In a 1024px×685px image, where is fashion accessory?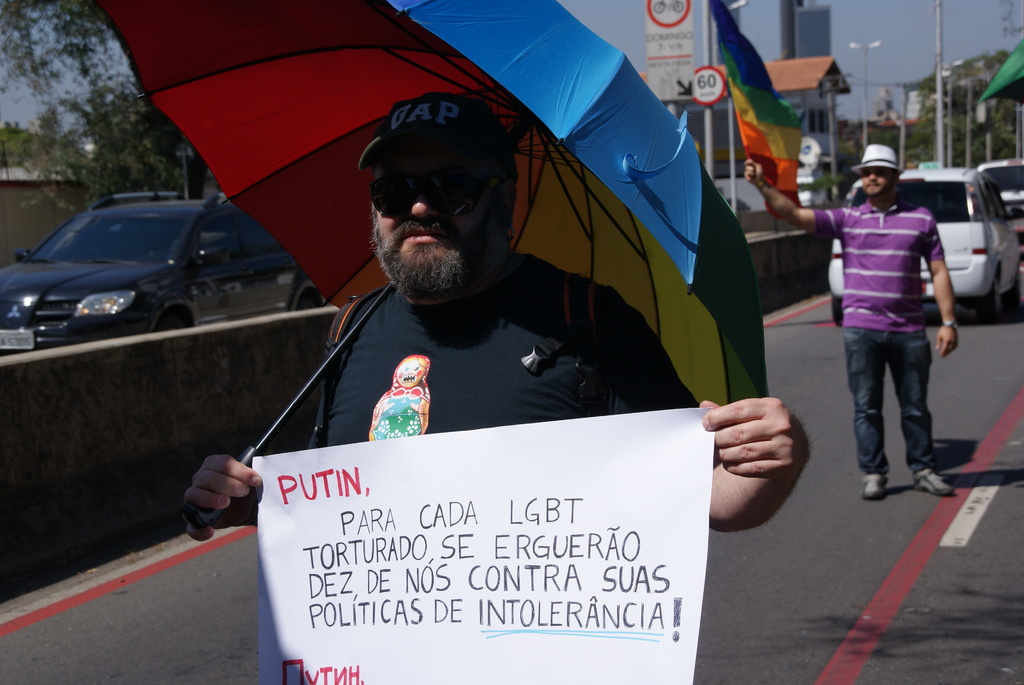
x1=860, y1=471, x2=891, y2=502.
